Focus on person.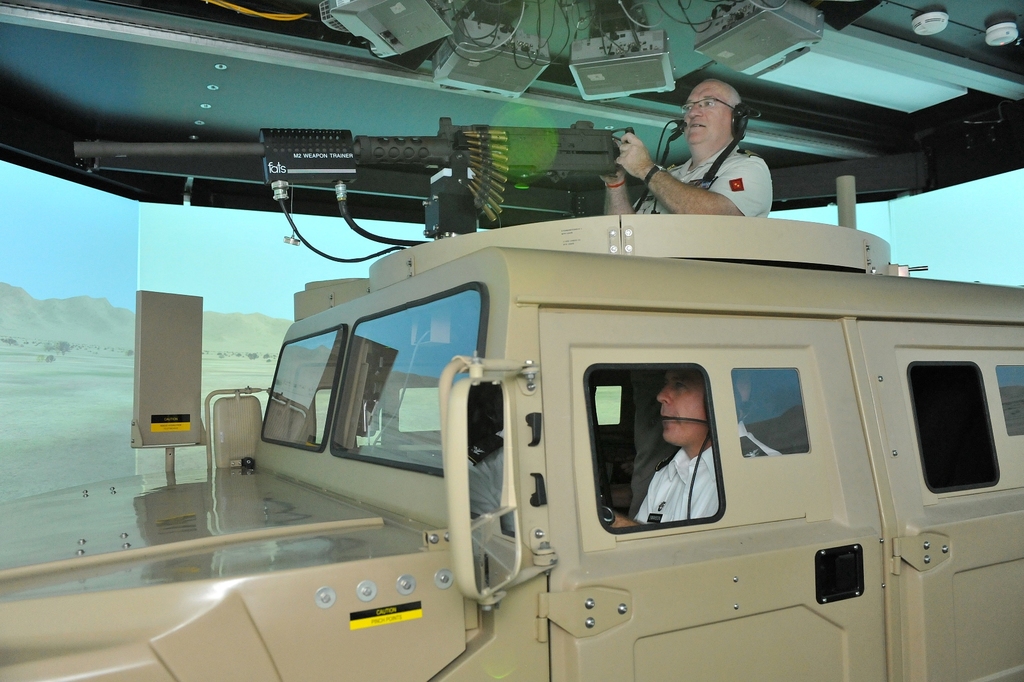
Focused at detection(651, 73, 790, 243).
